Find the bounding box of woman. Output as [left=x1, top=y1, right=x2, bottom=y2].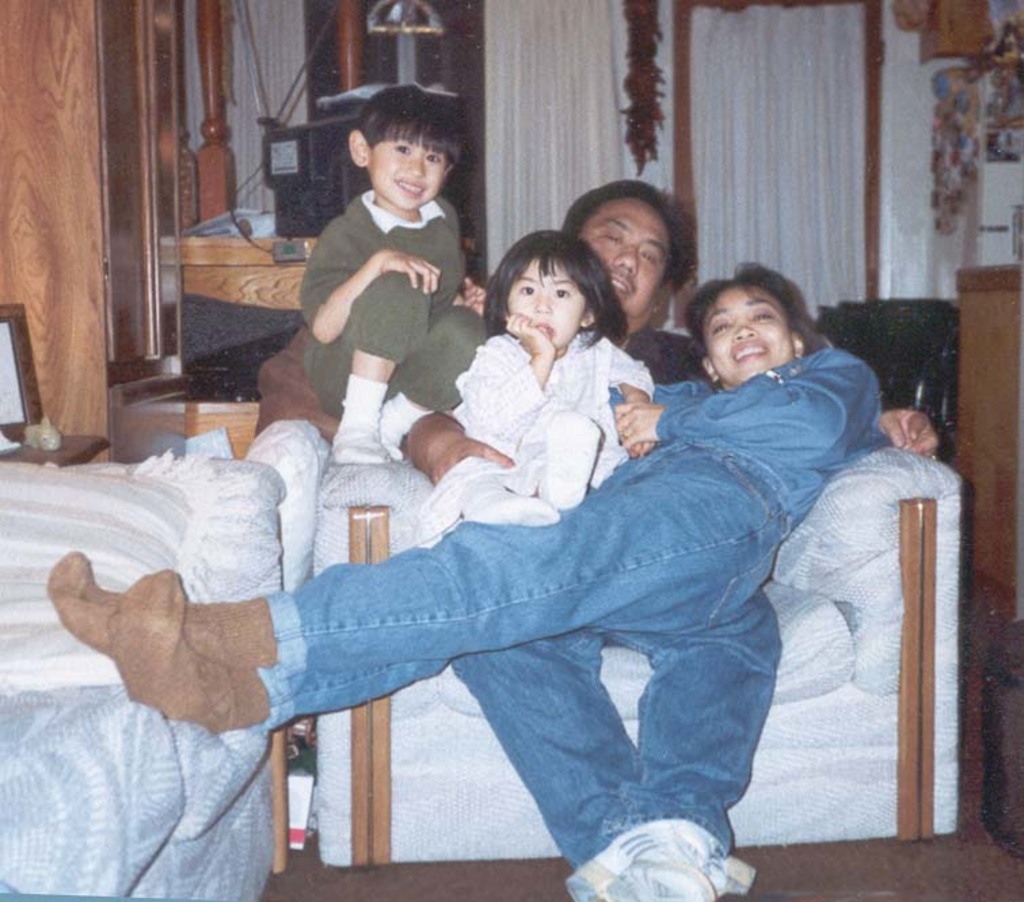
[left=52, top=259, right=887, bottom=727].
